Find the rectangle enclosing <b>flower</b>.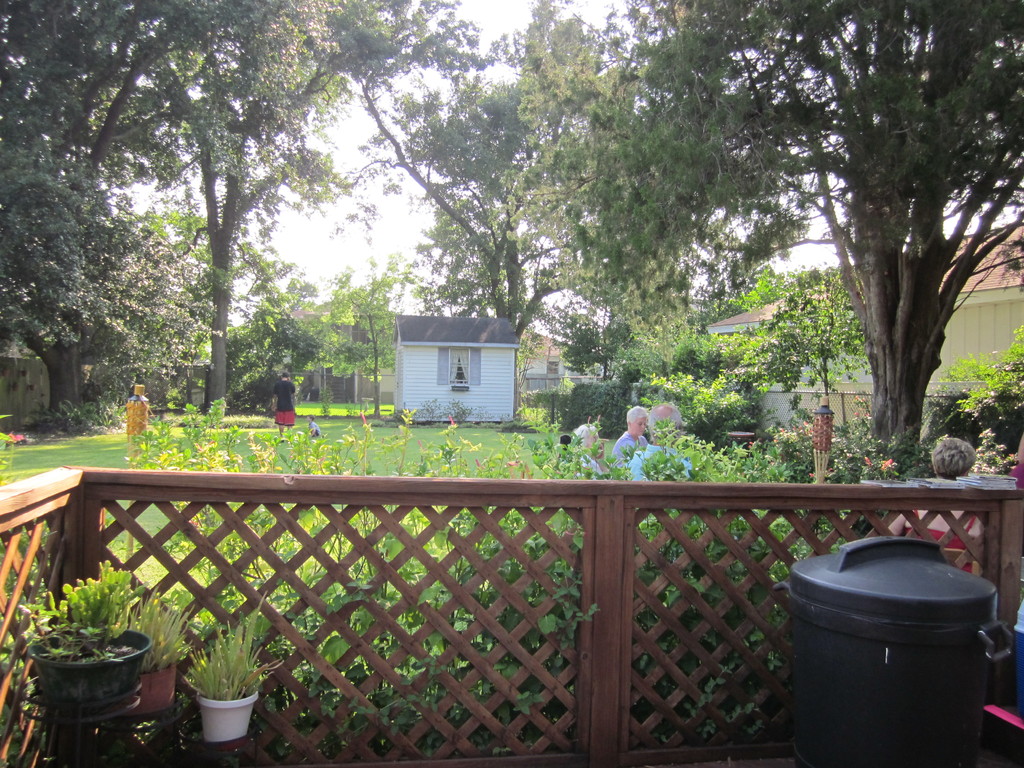
bbox=(6, 432, 25, 445).
